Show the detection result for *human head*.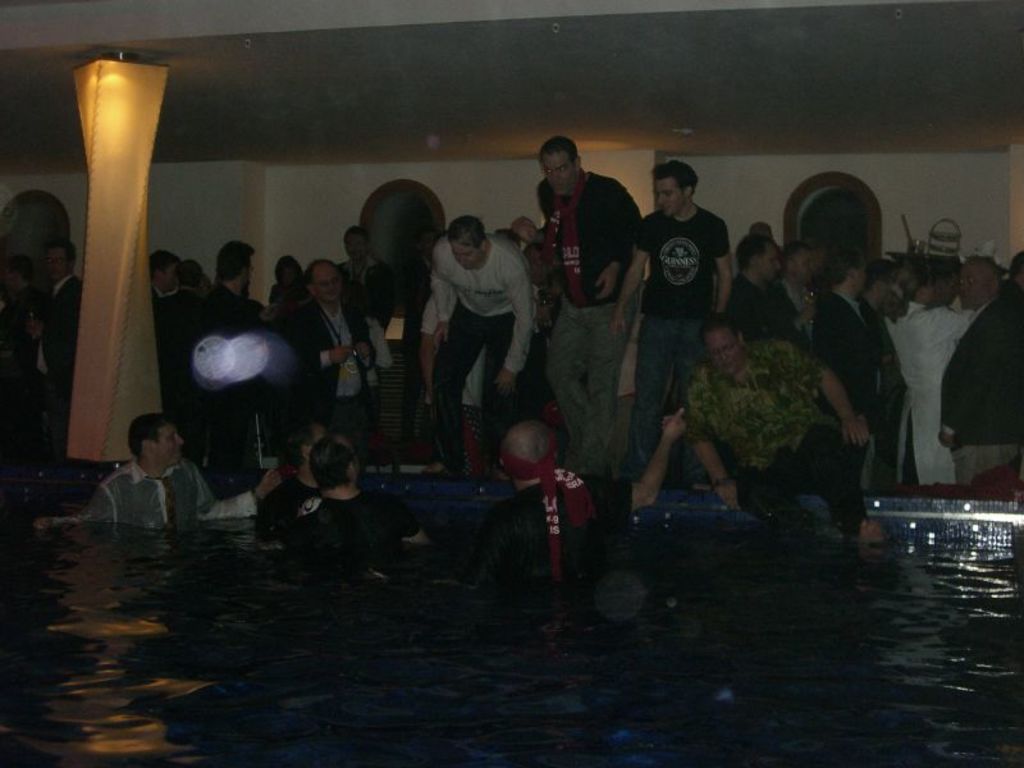
{"left": 499, "top": 421, "right": 554, "bottom": 475}.
